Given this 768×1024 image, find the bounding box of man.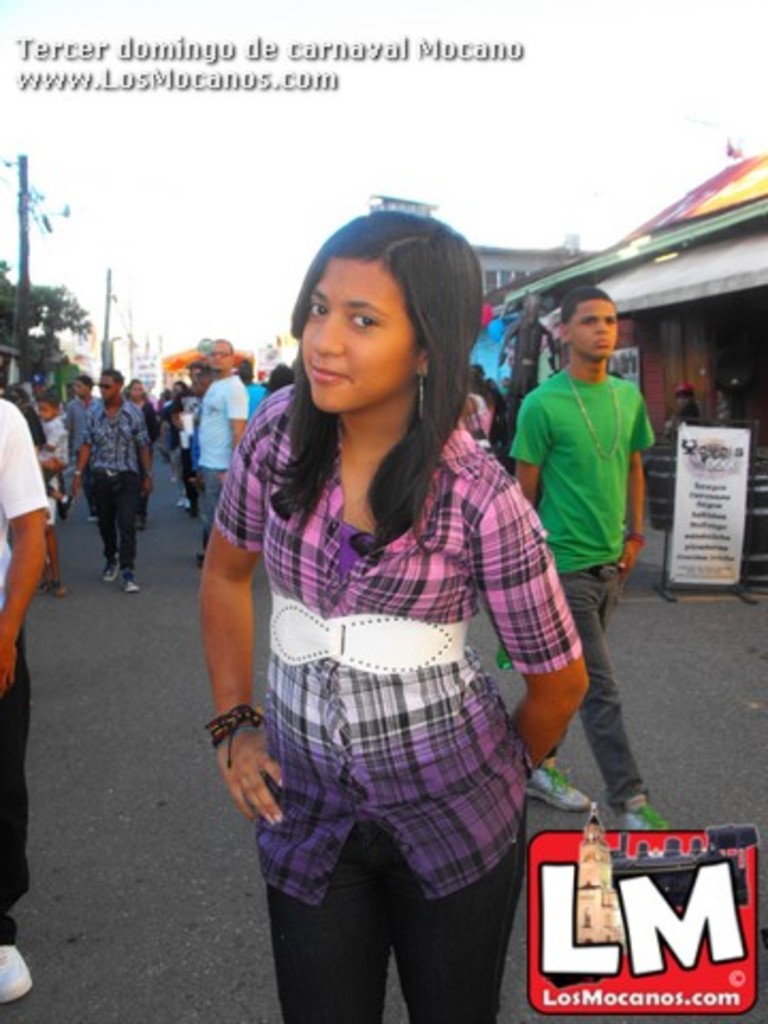
bbox=(512, 286, 670, 834).
